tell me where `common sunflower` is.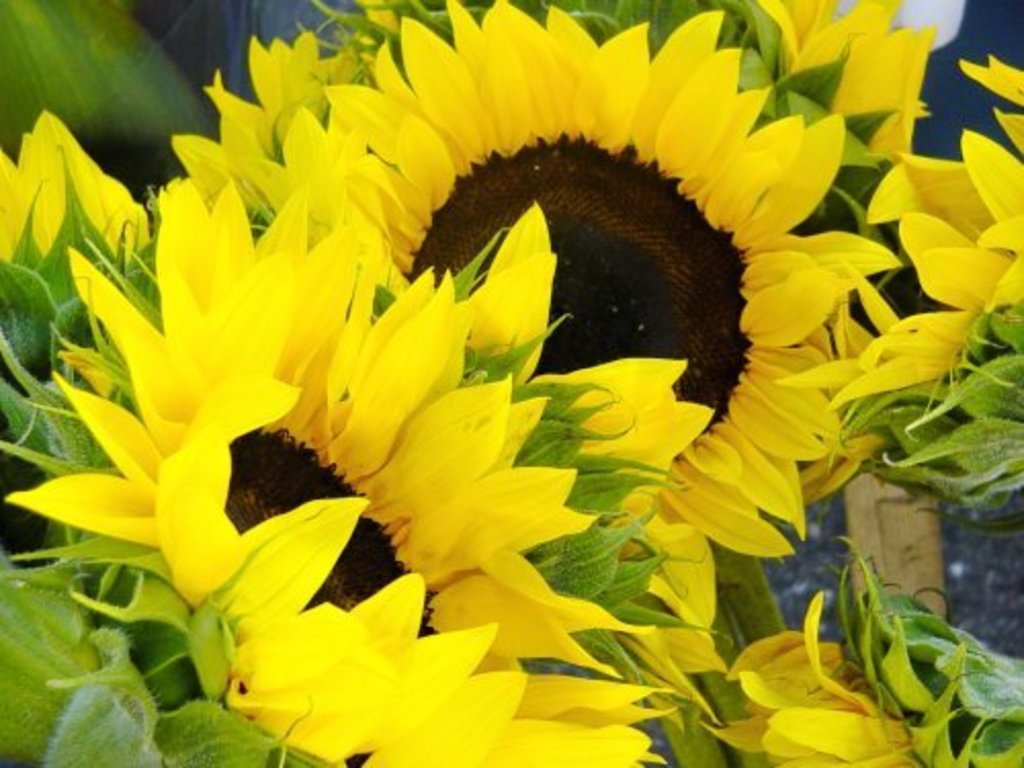
`common sunflower` is at 244 0 899 635.
